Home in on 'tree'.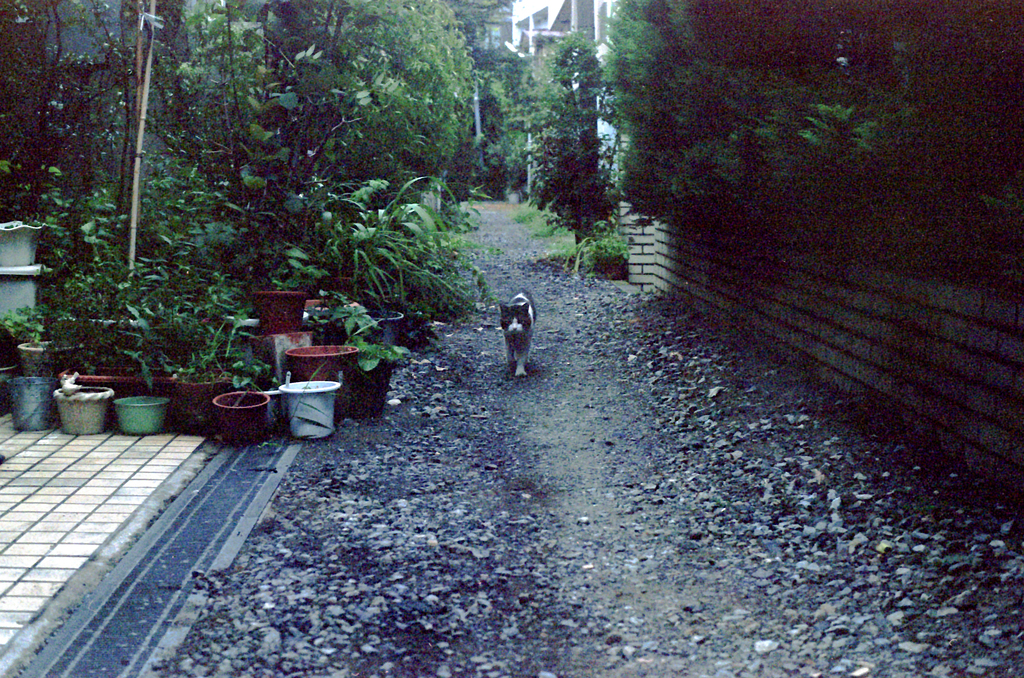
Homed in at x1=250 y1=0 x2=458 y2=204.
